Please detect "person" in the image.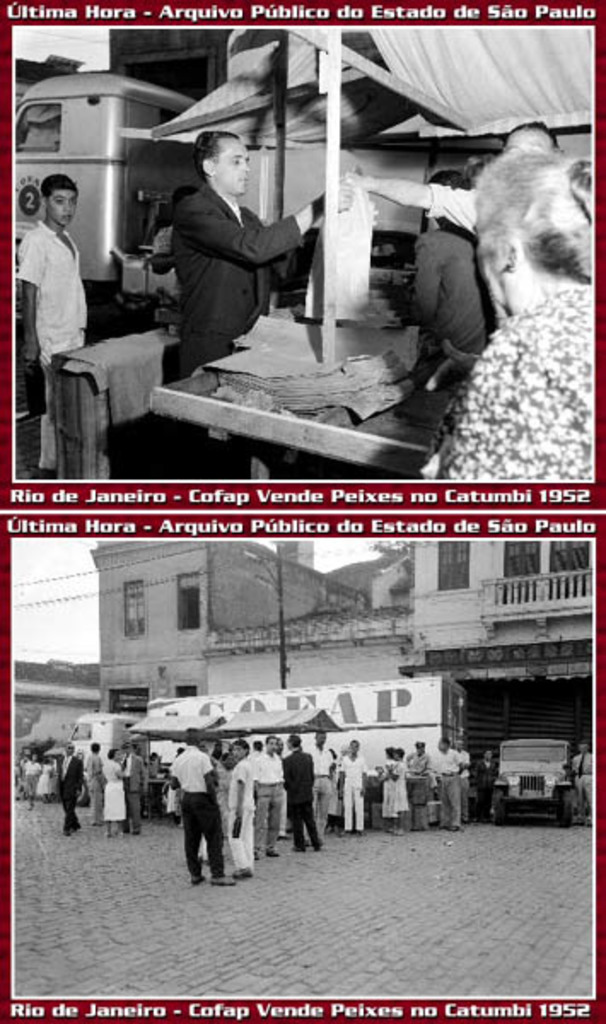
(x1=162, y1=742, x2=181, y2=824).
